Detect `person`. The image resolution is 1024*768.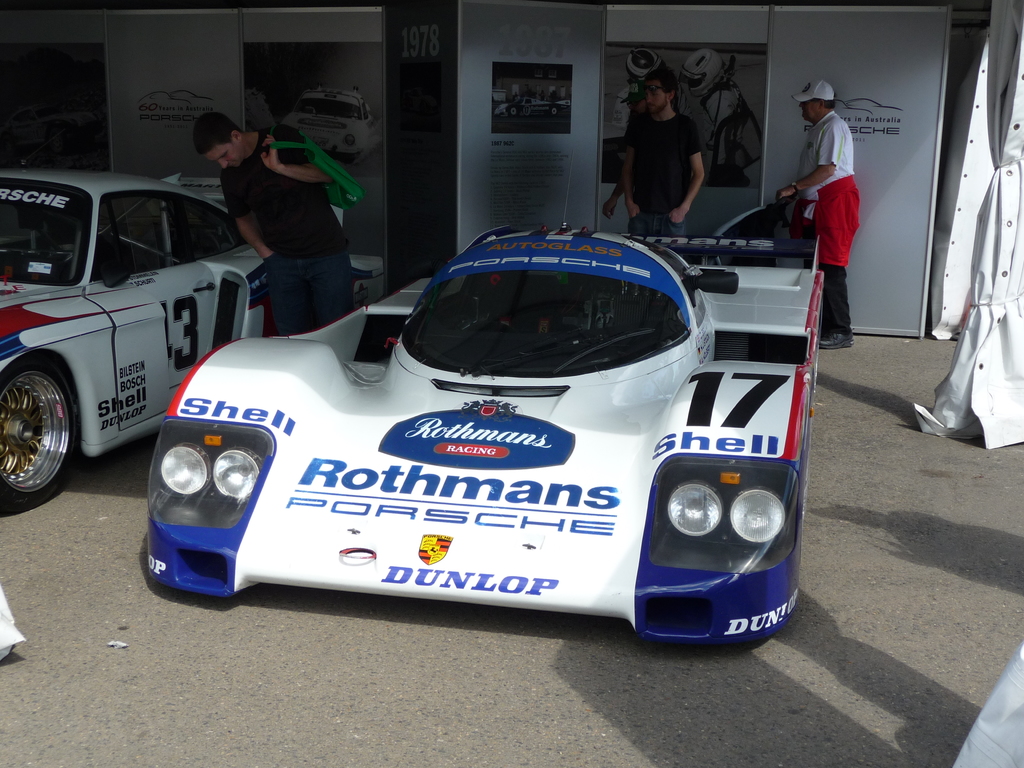
bbox=[676, 47, 744, 181].
